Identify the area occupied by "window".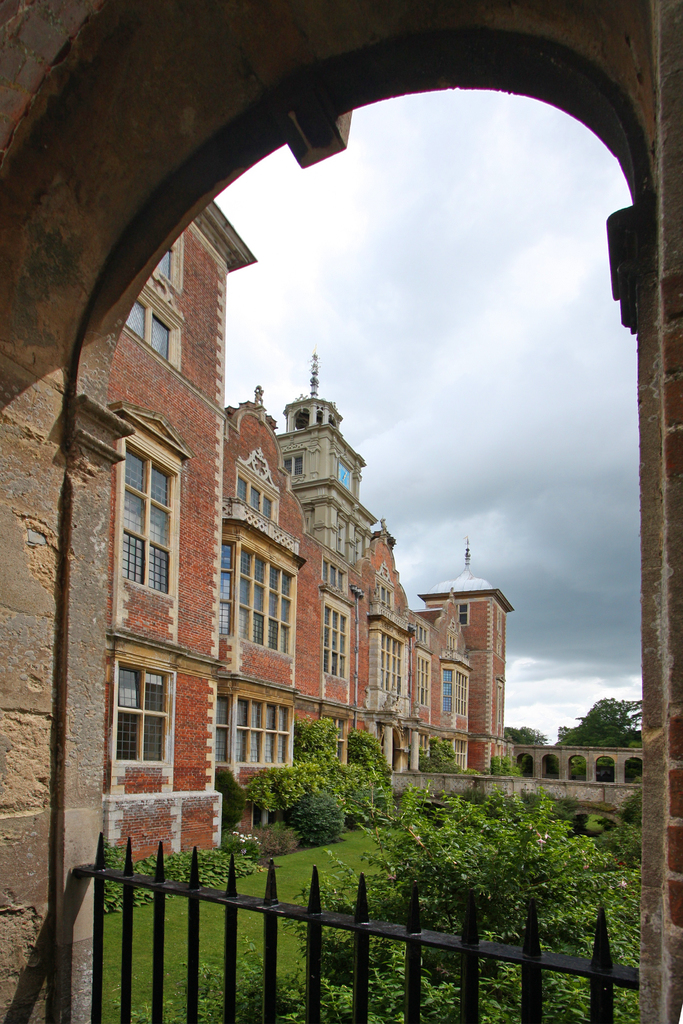
Area: 215, 683, 295, 770.
